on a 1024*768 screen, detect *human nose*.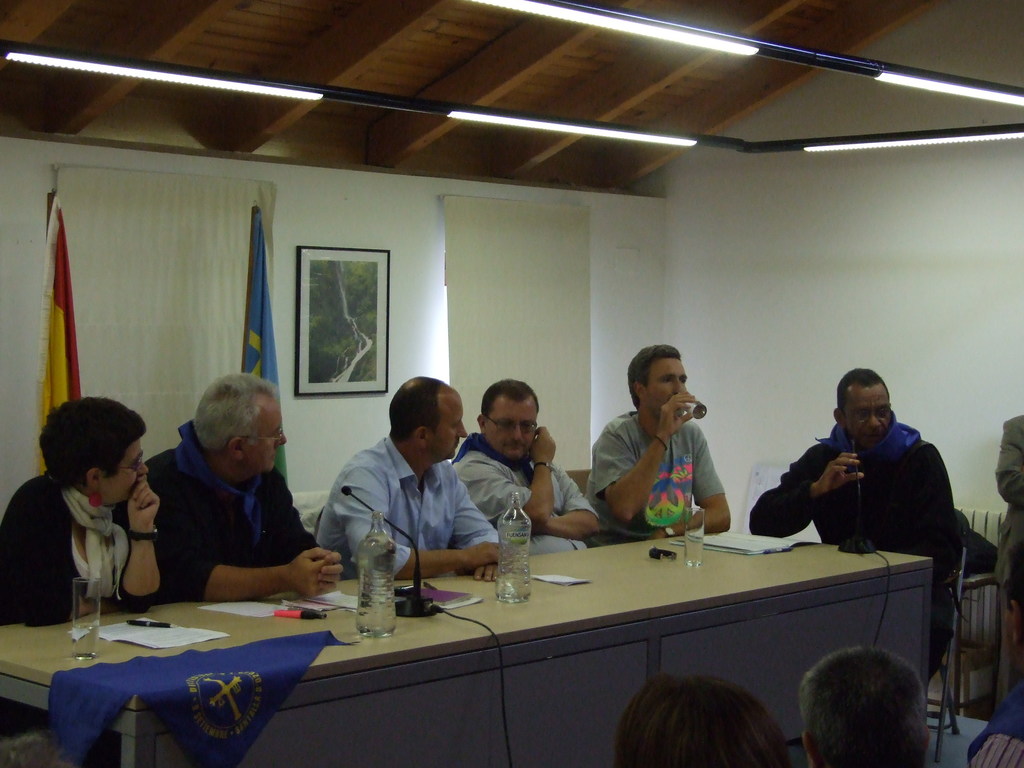
(510, 425, 522, 441).
